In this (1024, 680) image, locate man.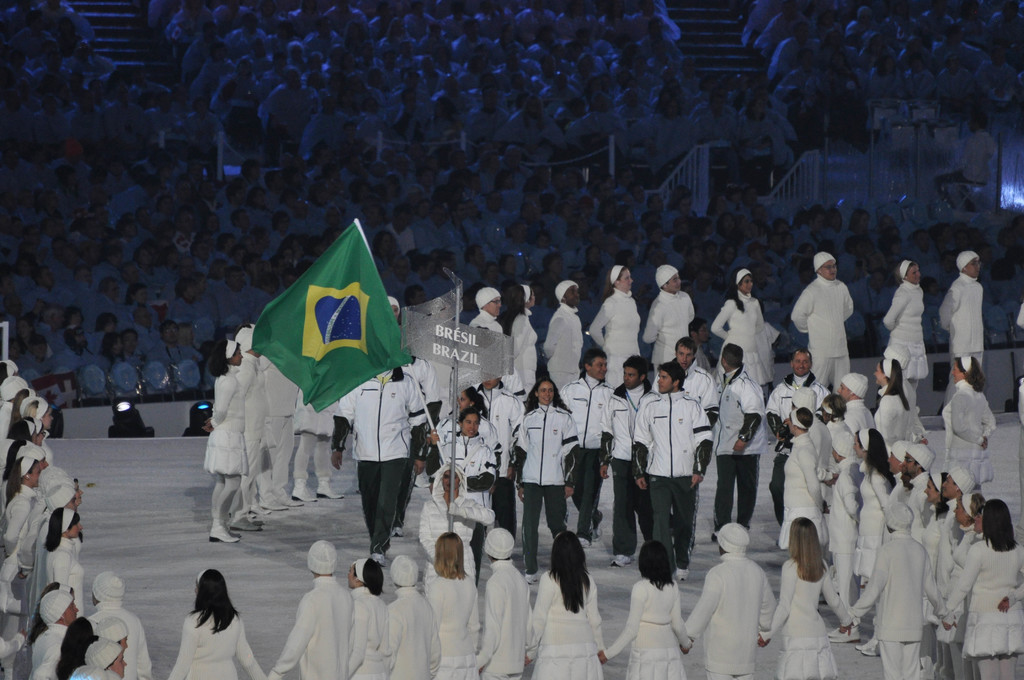
Bounding box: 330, 366, 428, 565.
